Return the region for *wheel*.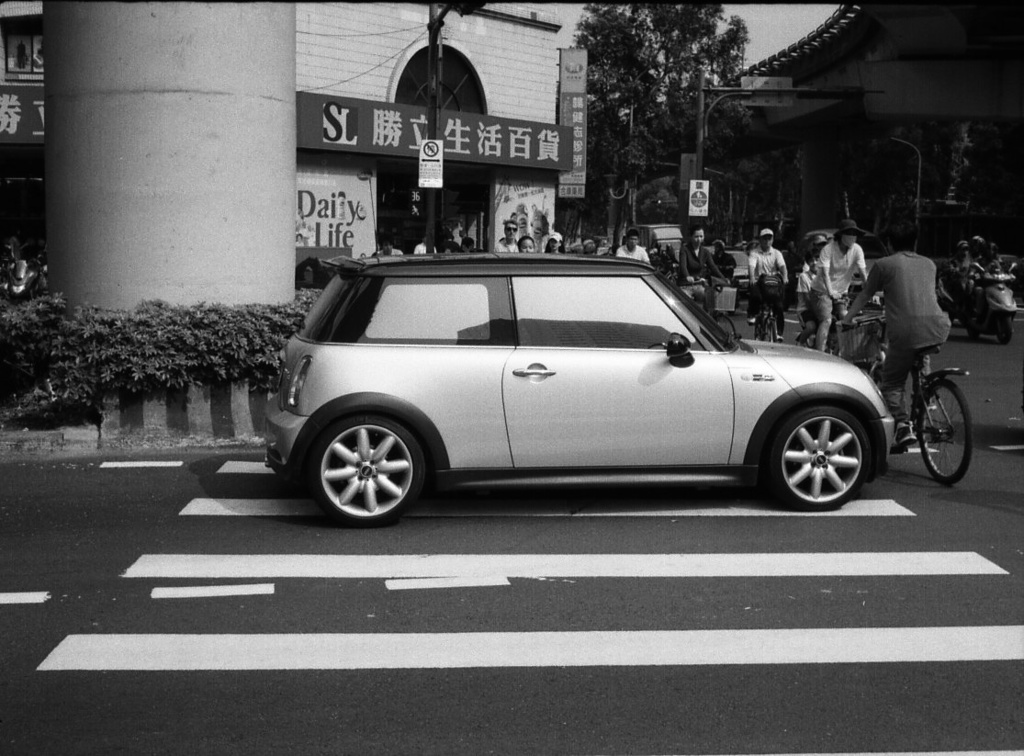
{"left": 765, "top": 404, "right": 868, "bottom": 512}.
